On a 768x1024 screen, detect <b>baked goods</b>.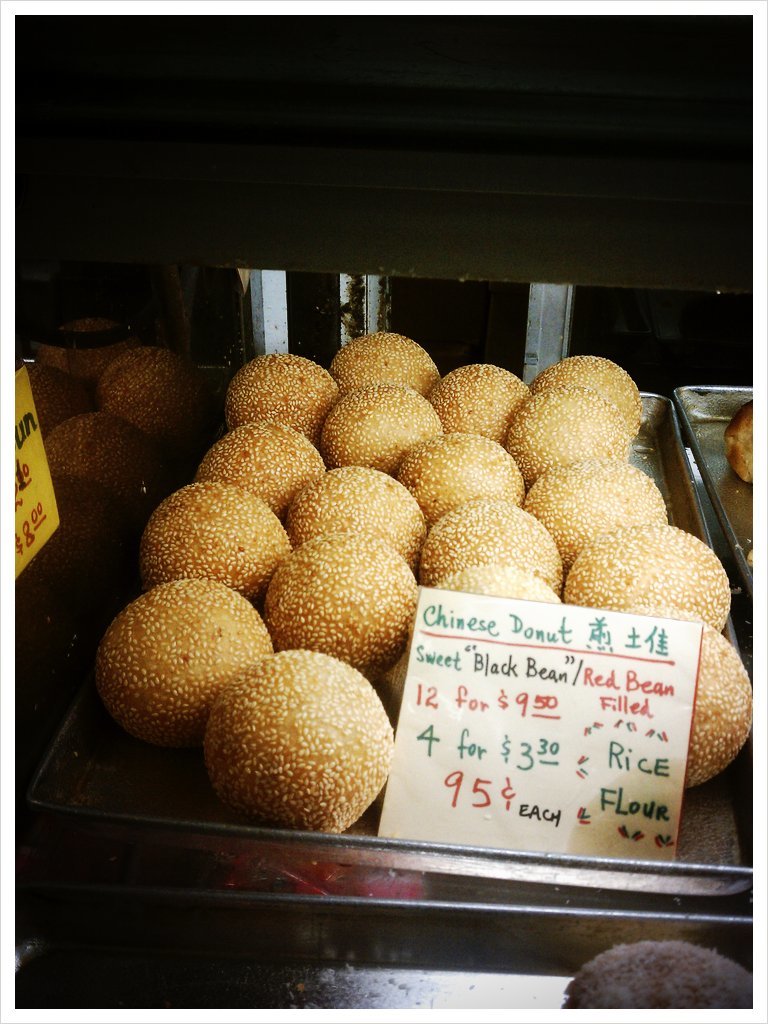
722:394:749:483.
